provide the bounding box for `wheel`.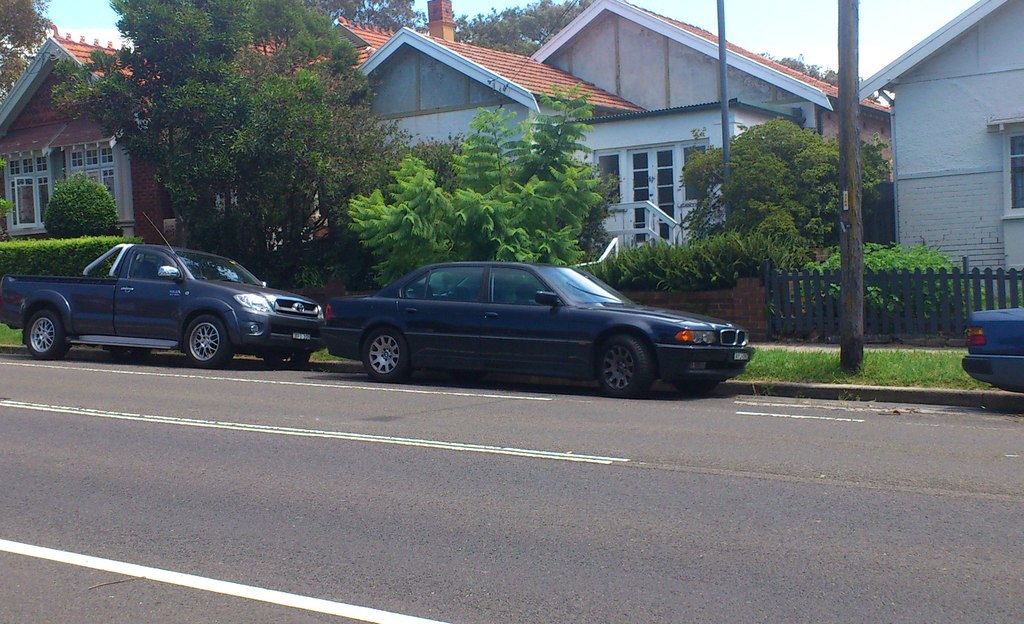
(left=105, top=349, right=148, bottom=366).
